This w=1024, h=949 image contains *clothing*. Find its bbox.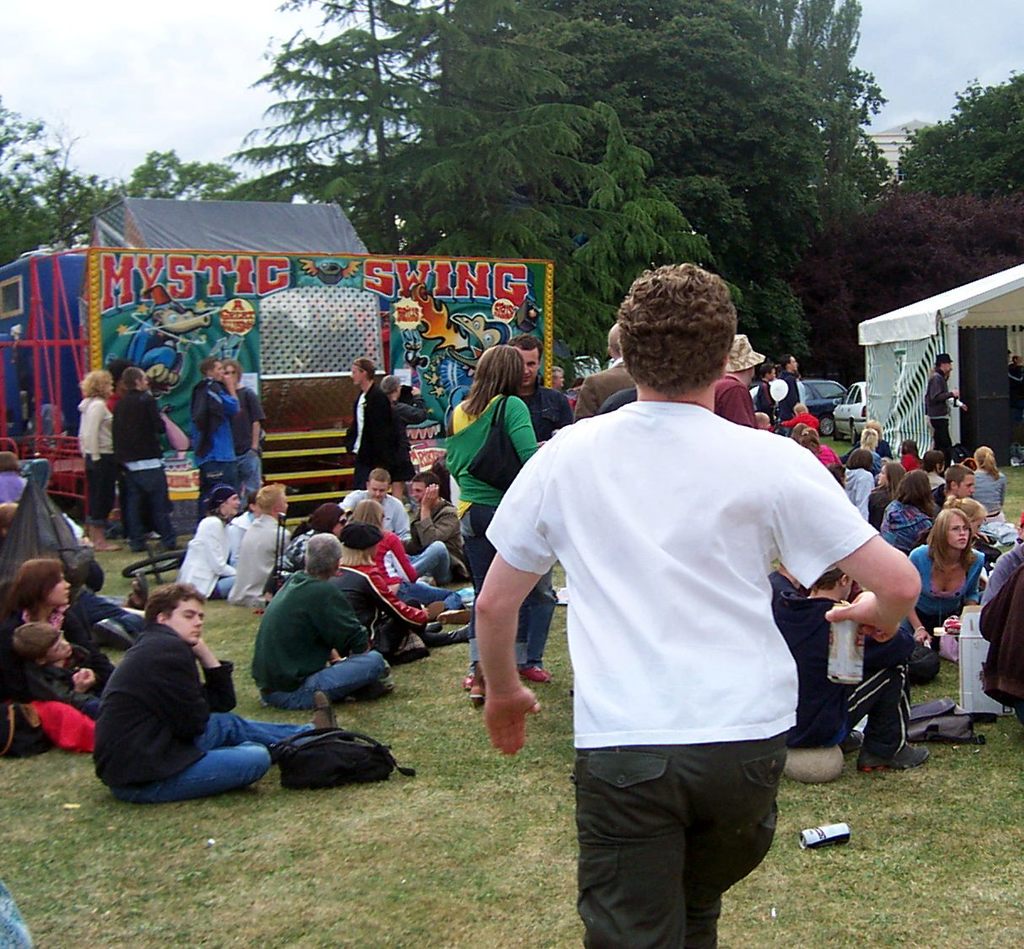
[left=75, top=393, right=116, bottom=521].
